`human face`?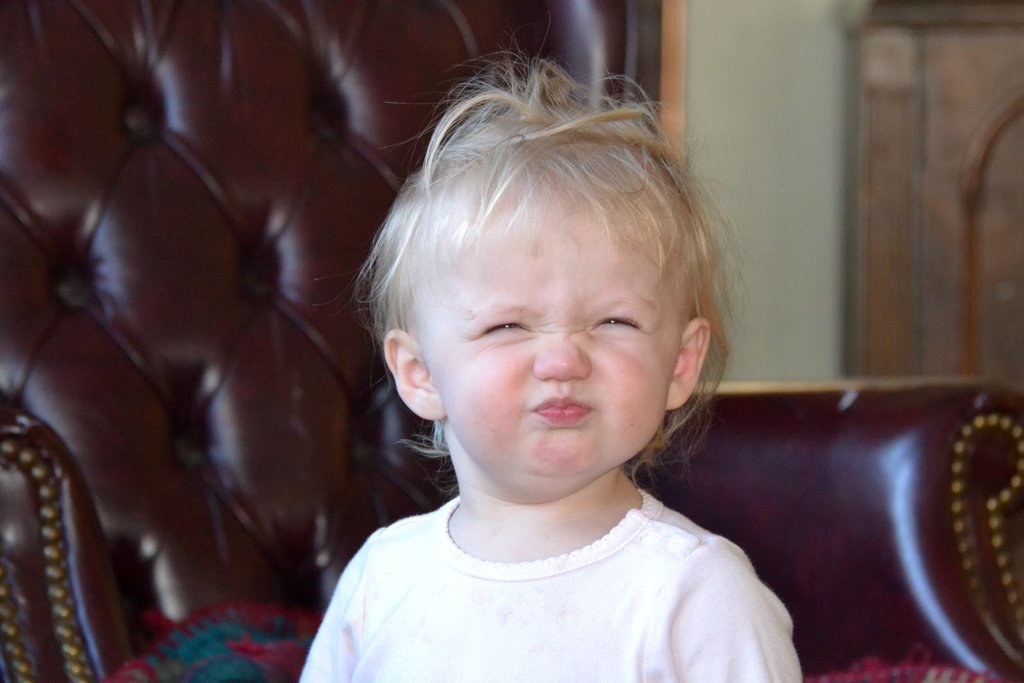
419 199 676 477
